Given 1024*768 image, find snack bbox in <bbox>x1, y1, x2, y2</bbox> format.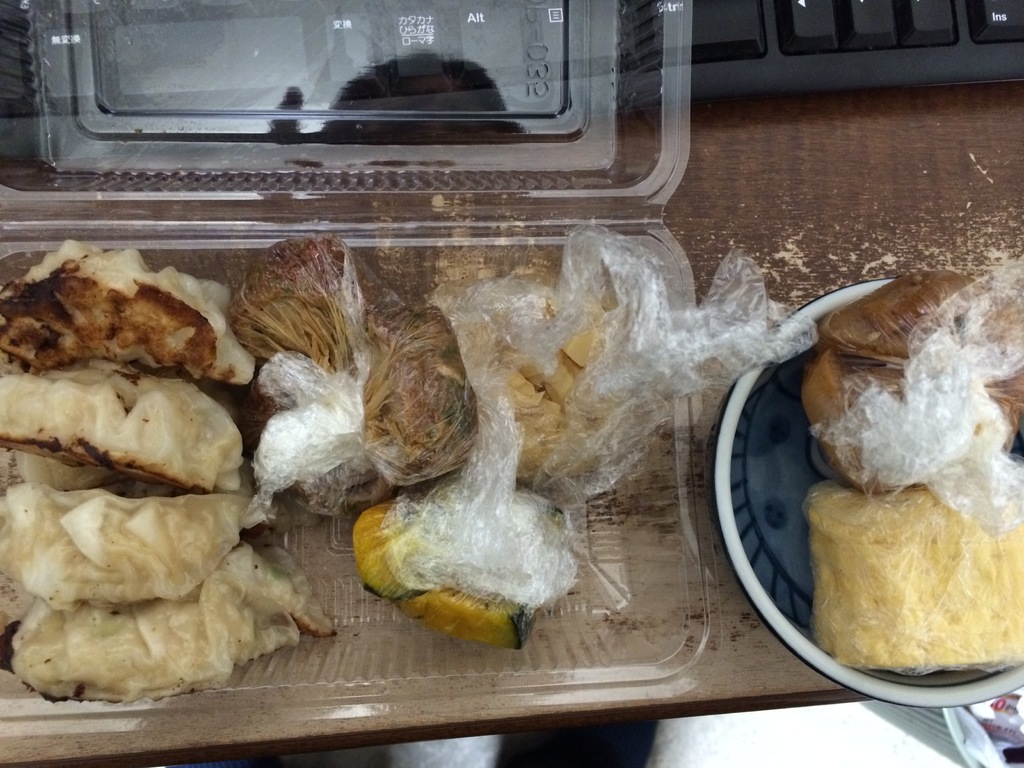
<bbox>0, 595, 337, 707</bbox>.
